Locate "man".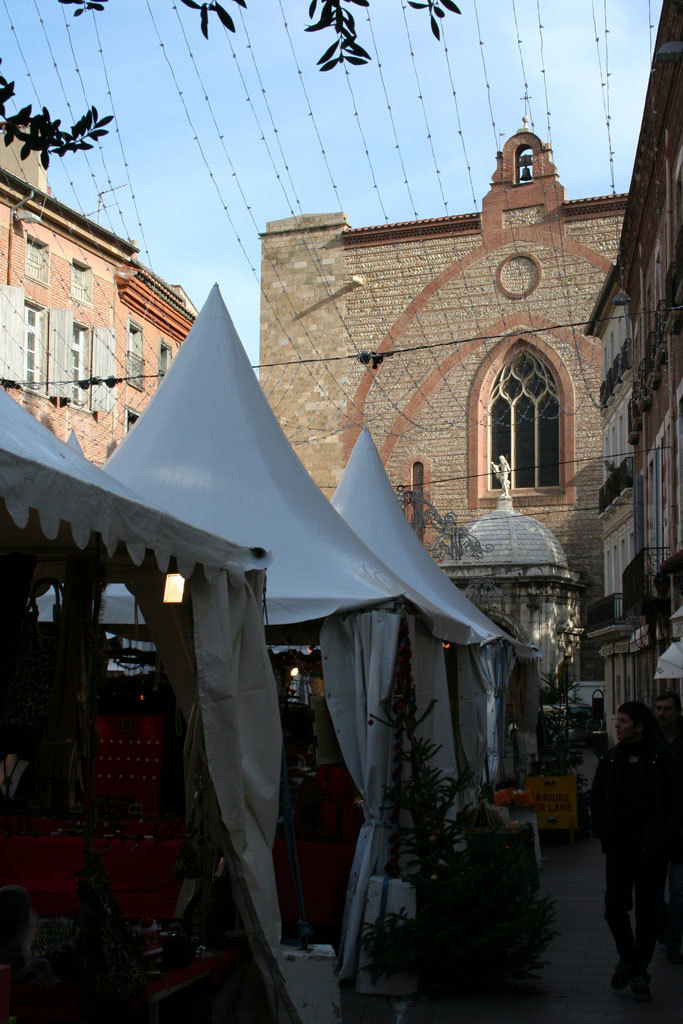
Bounding box: region(579, 697, 682, 998).
